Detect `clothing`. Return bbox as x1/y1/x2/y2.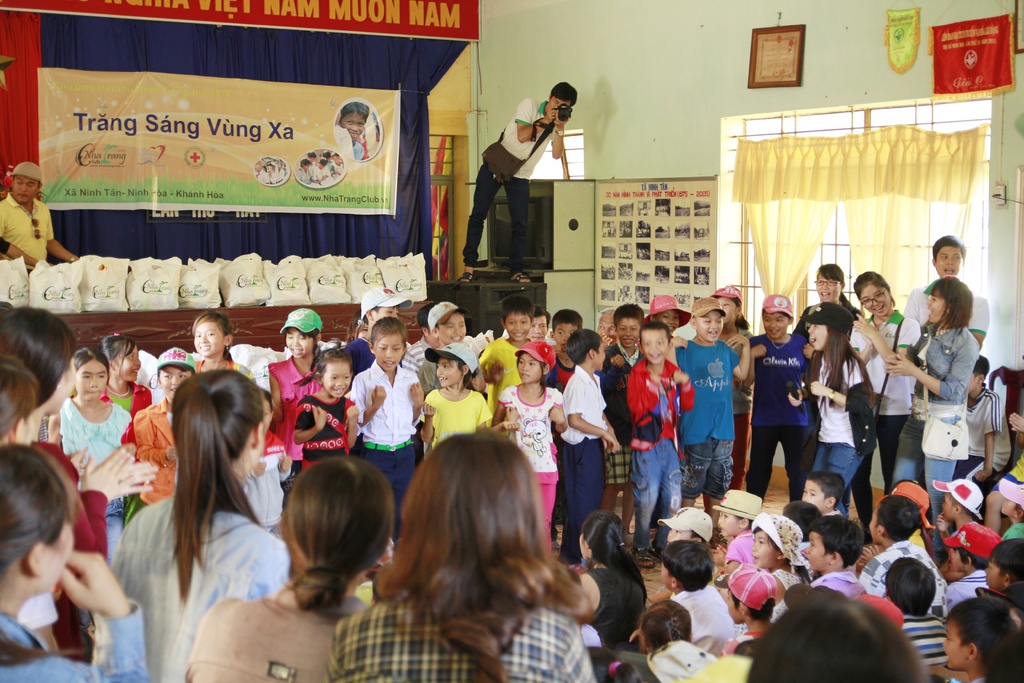
181/575/371/682.
